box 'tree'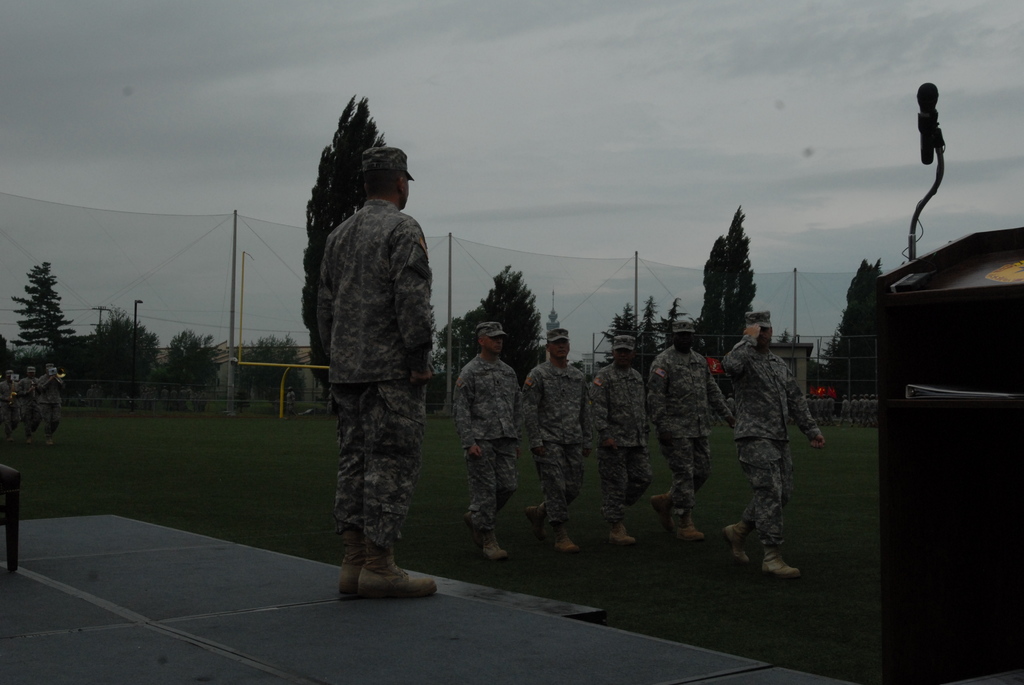
crop(598, 301, 636, 367)
